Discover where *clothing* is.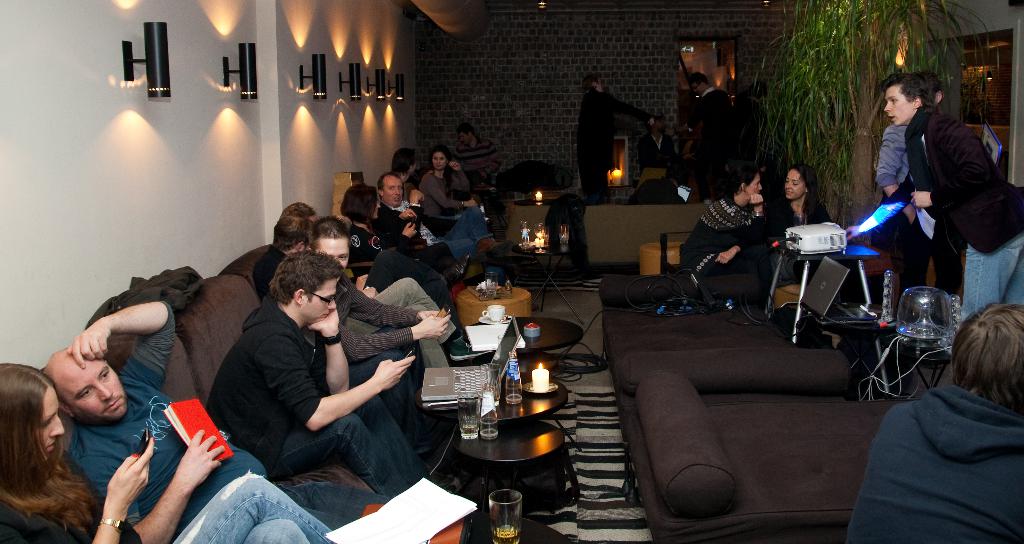
Discovered at l=687, t=84, r=726, b=192.
